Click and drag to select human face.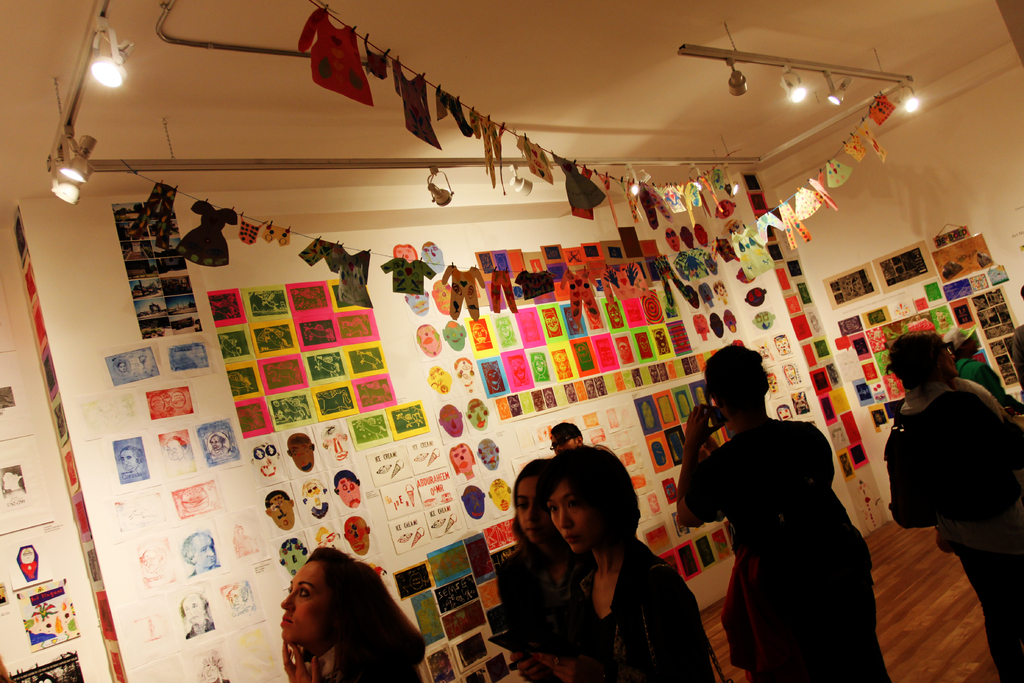
Selection: 182 601 204 623.
